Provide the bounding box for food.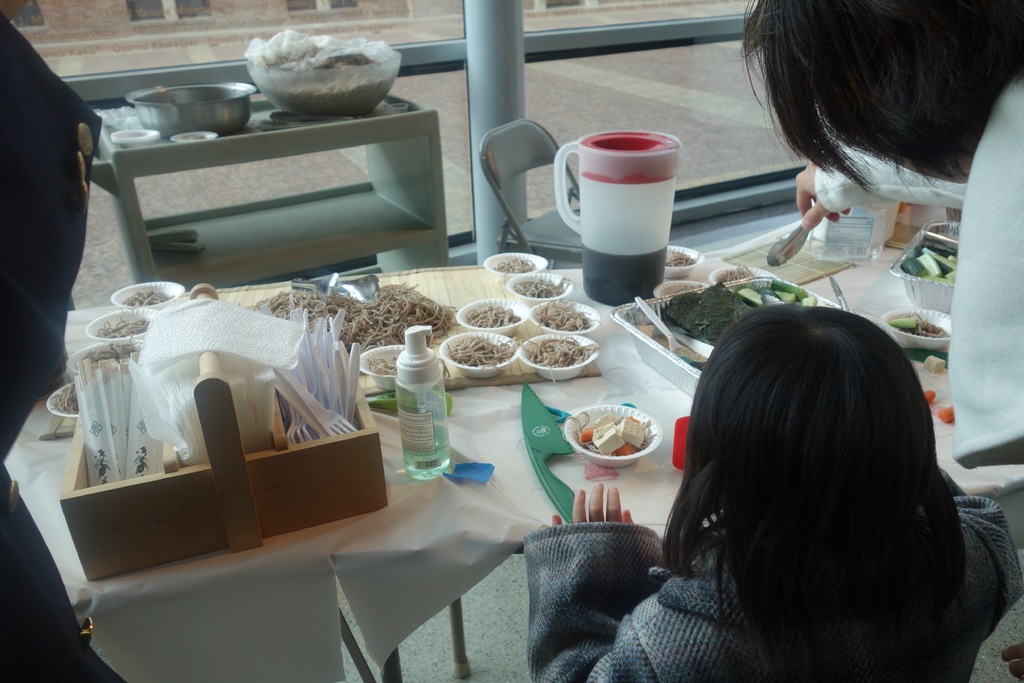
[left=901, top=246, right=957, bottom=282].
